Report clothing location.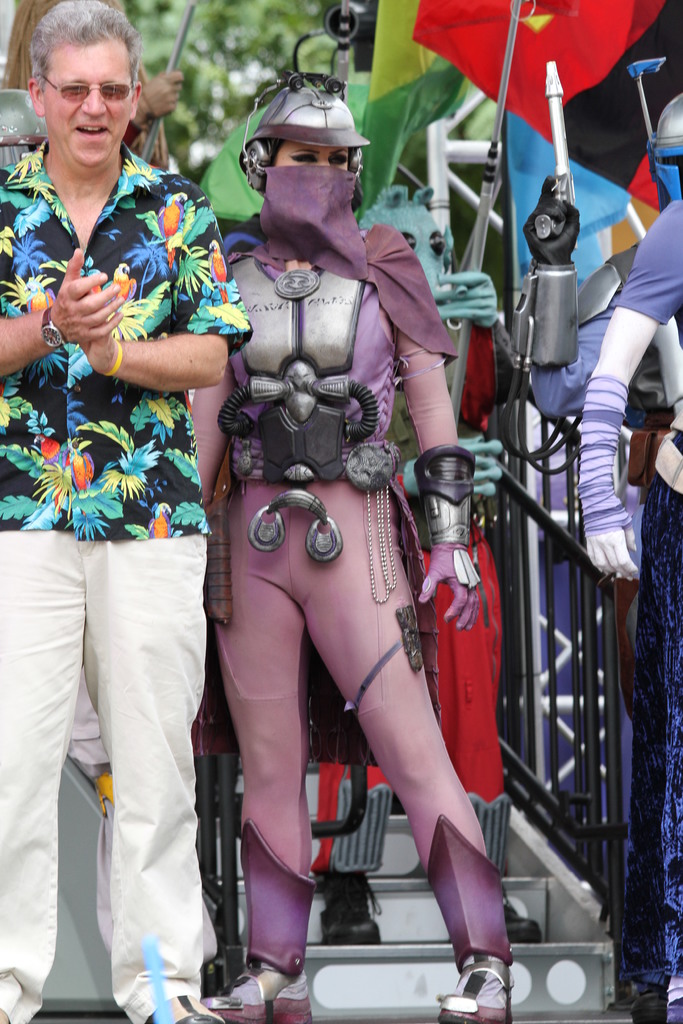
Report: <bbox>575, 195, 682, 976</bbox>.
